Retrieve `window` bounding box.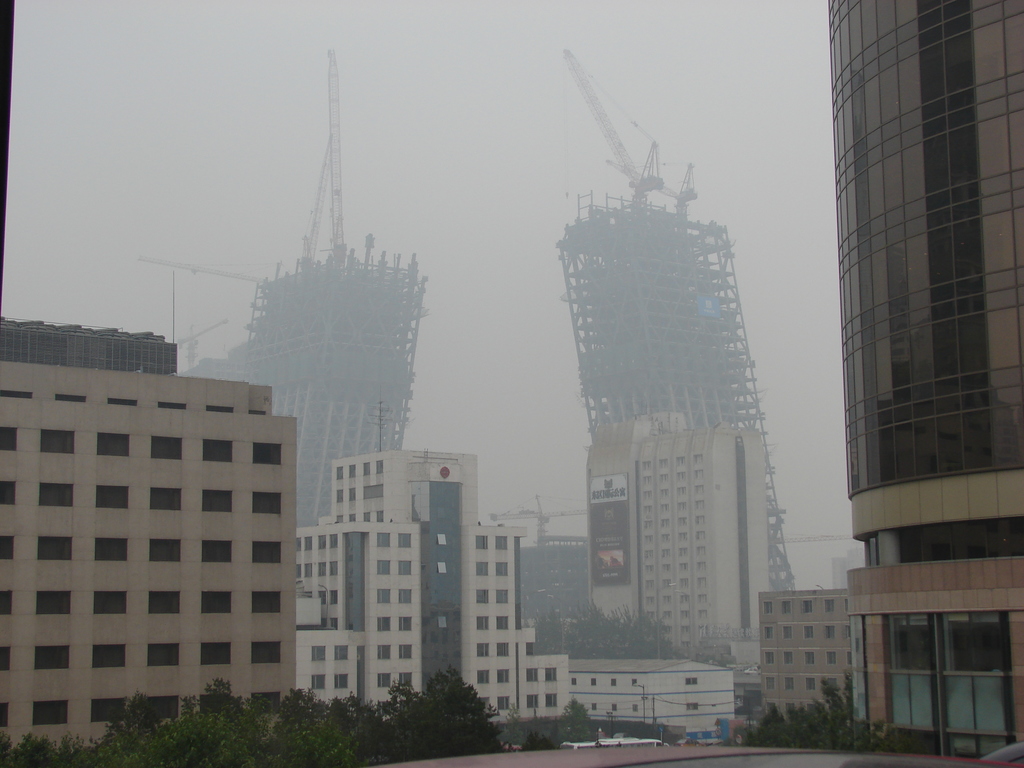
Bounding box: locate(644, 594, 656, 606).
